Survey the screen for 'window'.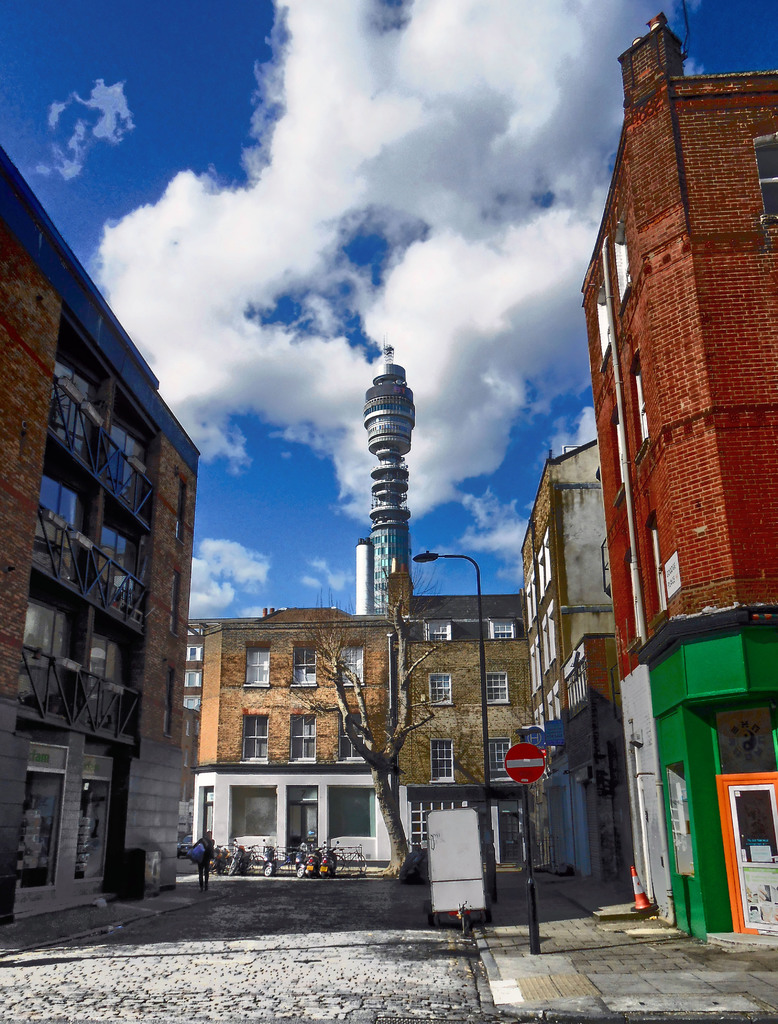
Survey found: 625, 554, 648, 643.
